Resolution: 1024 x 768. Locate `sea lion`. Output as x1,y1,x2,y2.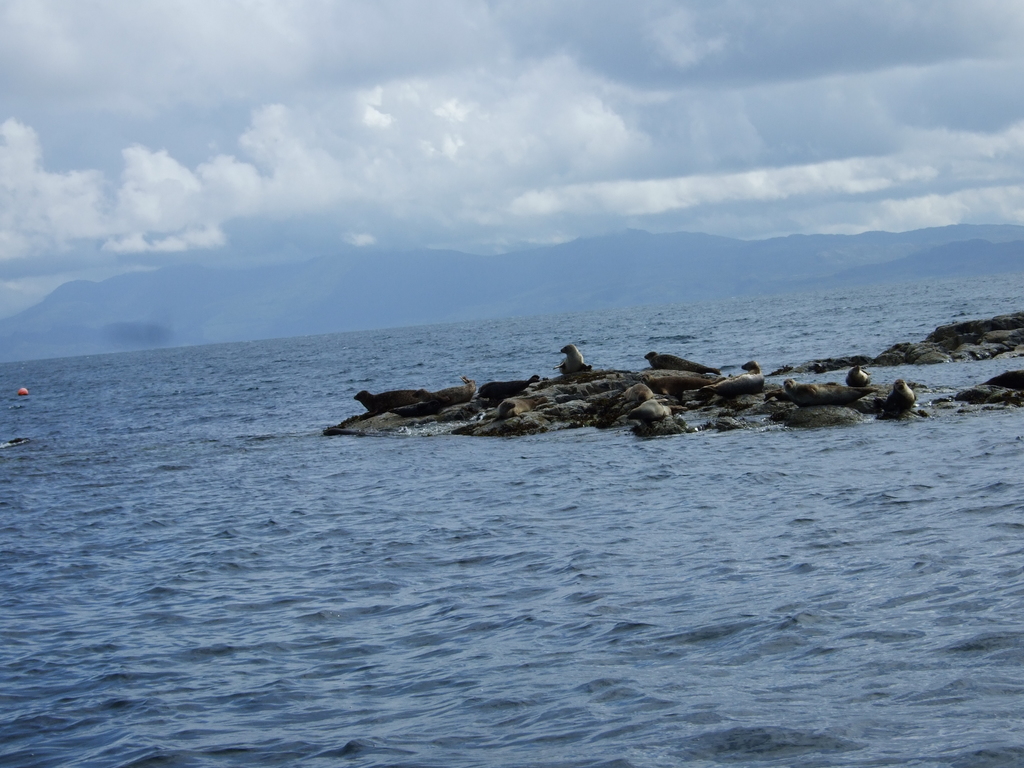
415,372,474,406.
